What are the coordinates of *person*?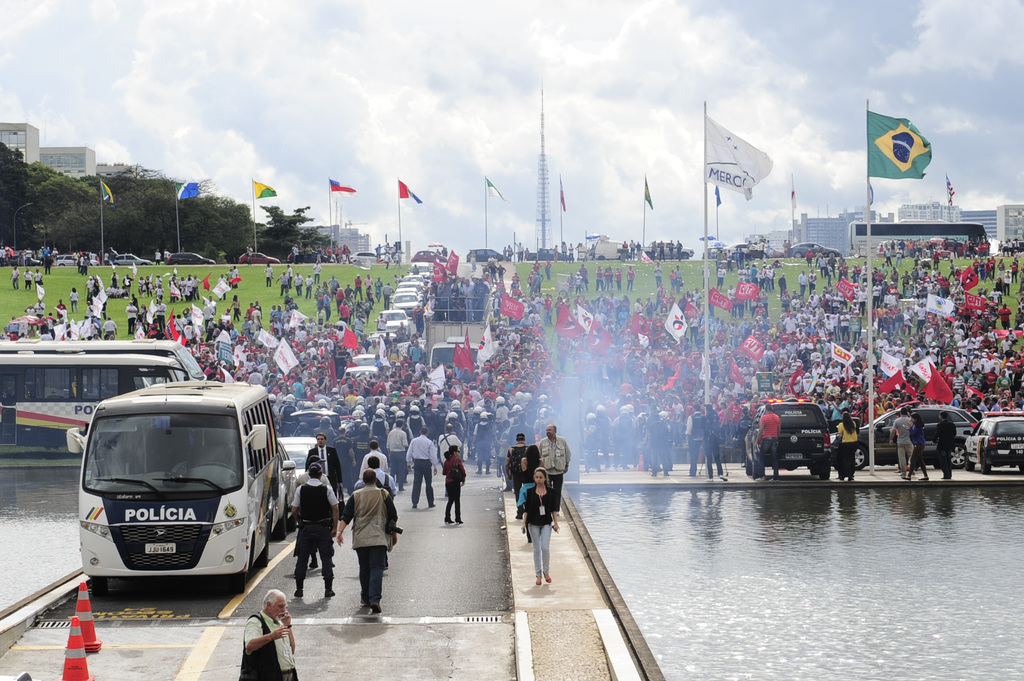
left=238, top=590, right=294, bottom=680.
